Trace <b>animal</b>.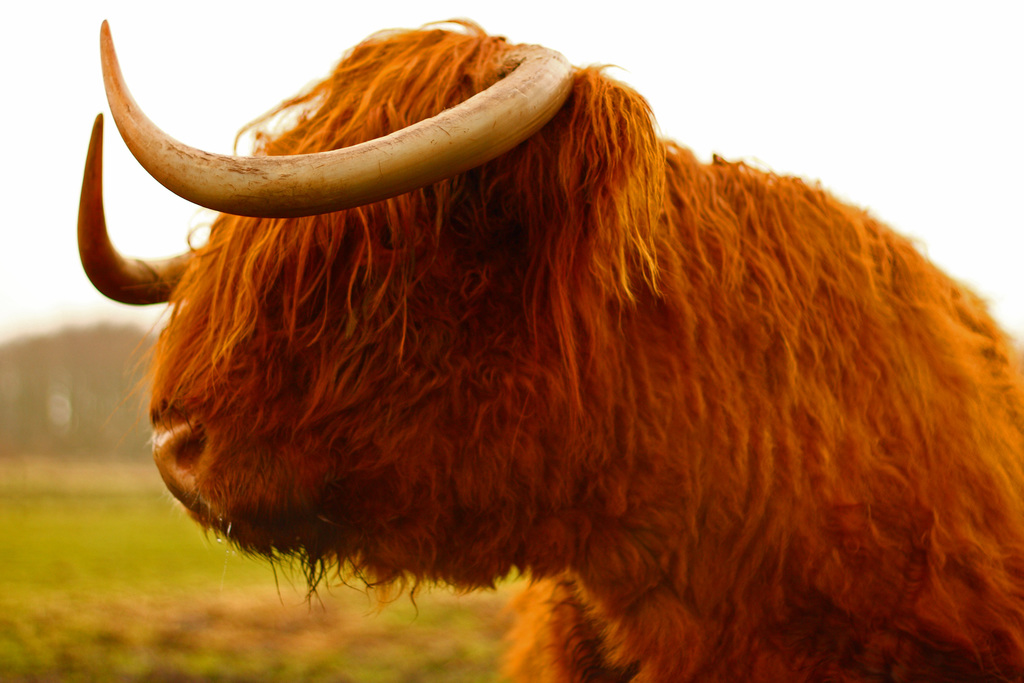
Traced to {"left": 74, "top": 18, "right": 1023, "bottom": 682}.
